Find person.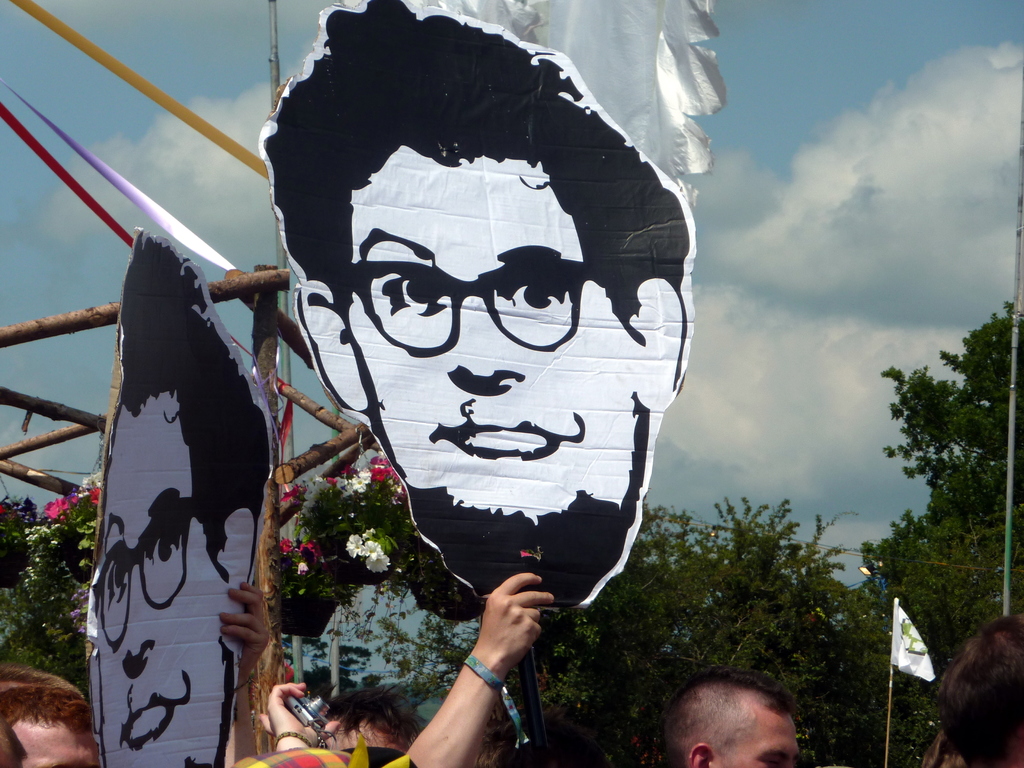
bbox=[662, 668, 799, 767].
